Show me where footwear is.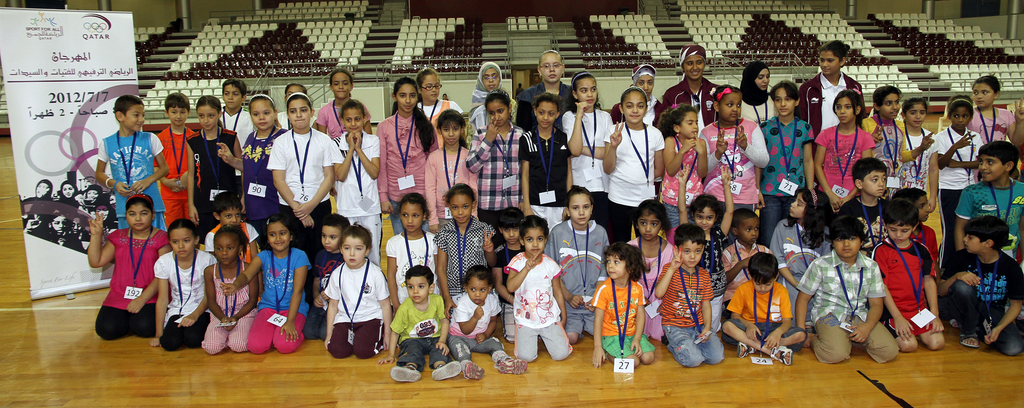
footwear is at bbox(769, 343, 793, 368).
